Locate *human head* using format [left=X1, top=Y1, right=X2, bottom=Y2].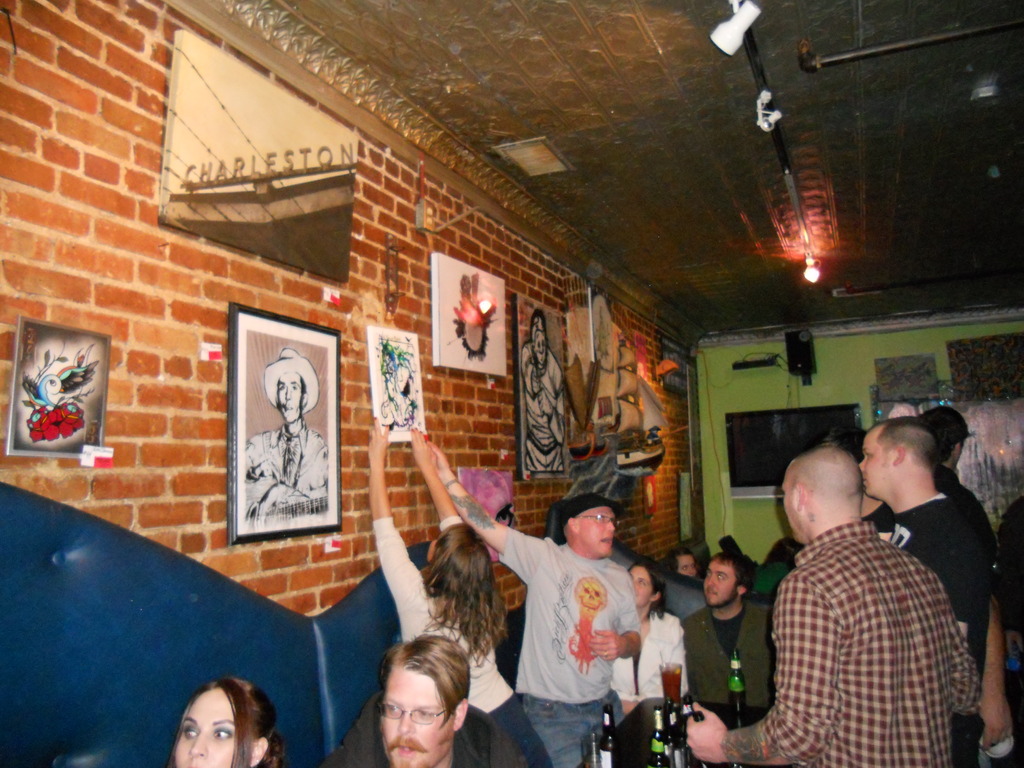
[left=379, top=635, right=469, bottom=767].
